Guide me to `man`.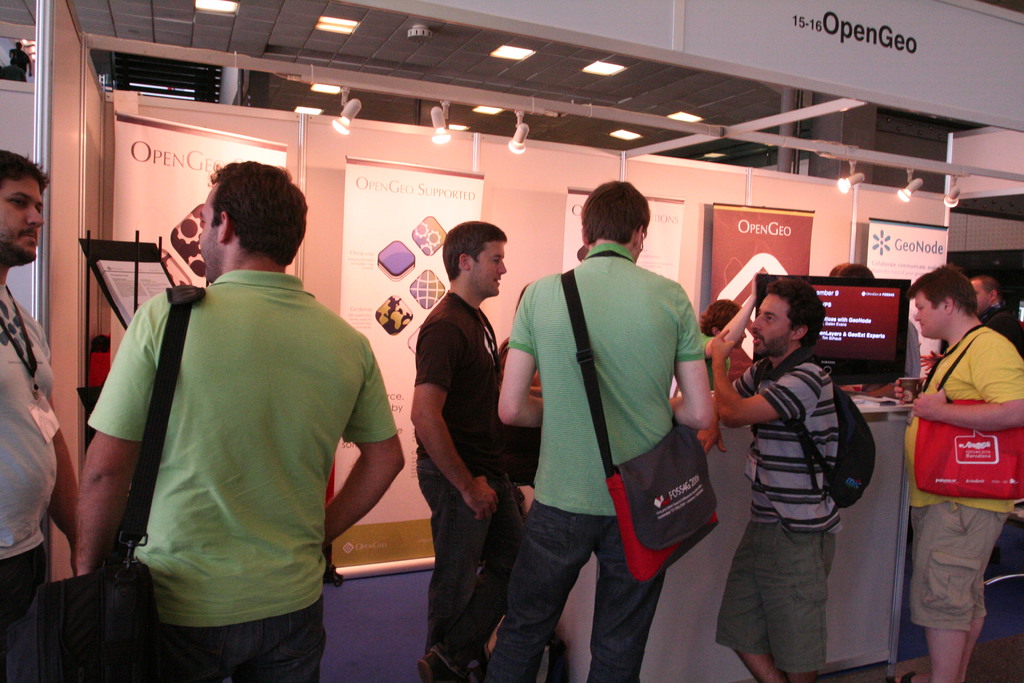
Guidance: [left=408, top=218, right=529, bottom=682].
